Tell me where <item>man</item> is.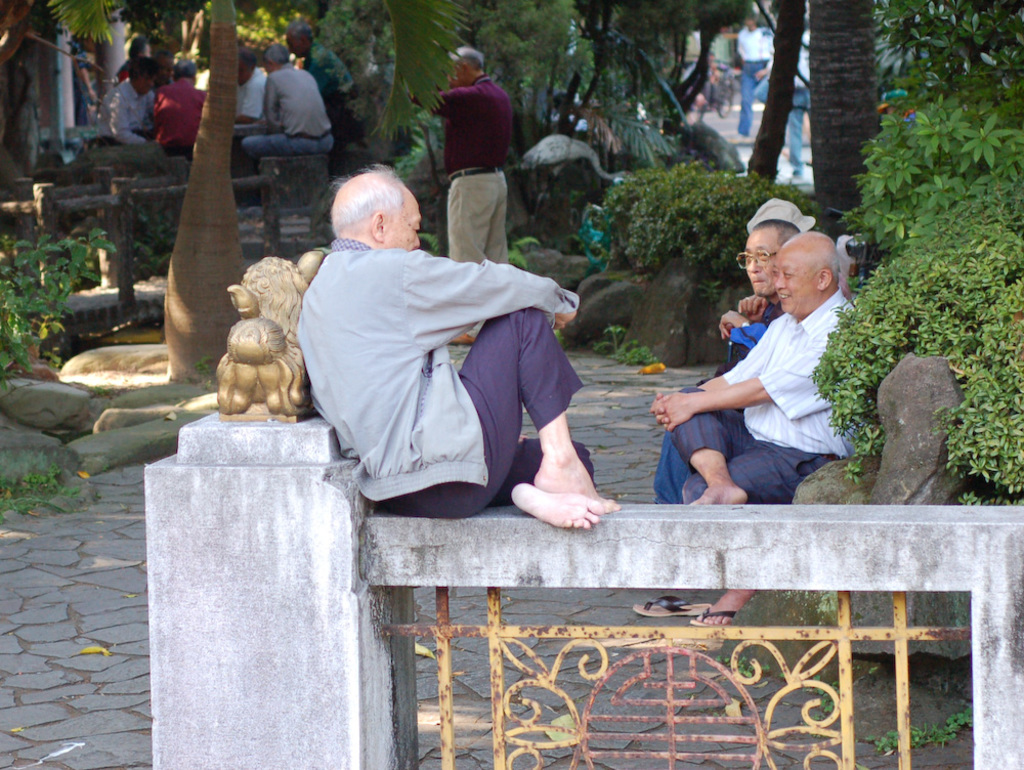
<item>man</item> is at <region>232, 47, 282, 143</region>.
